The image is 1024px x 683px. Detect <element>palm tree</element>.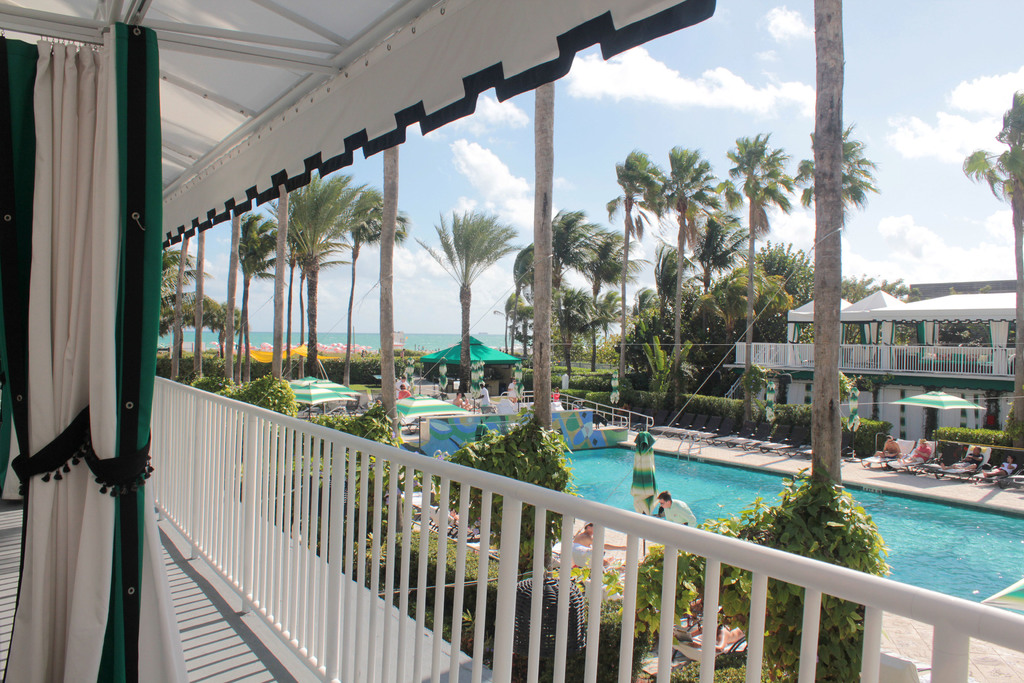
Detection: (788,115,847,375).
